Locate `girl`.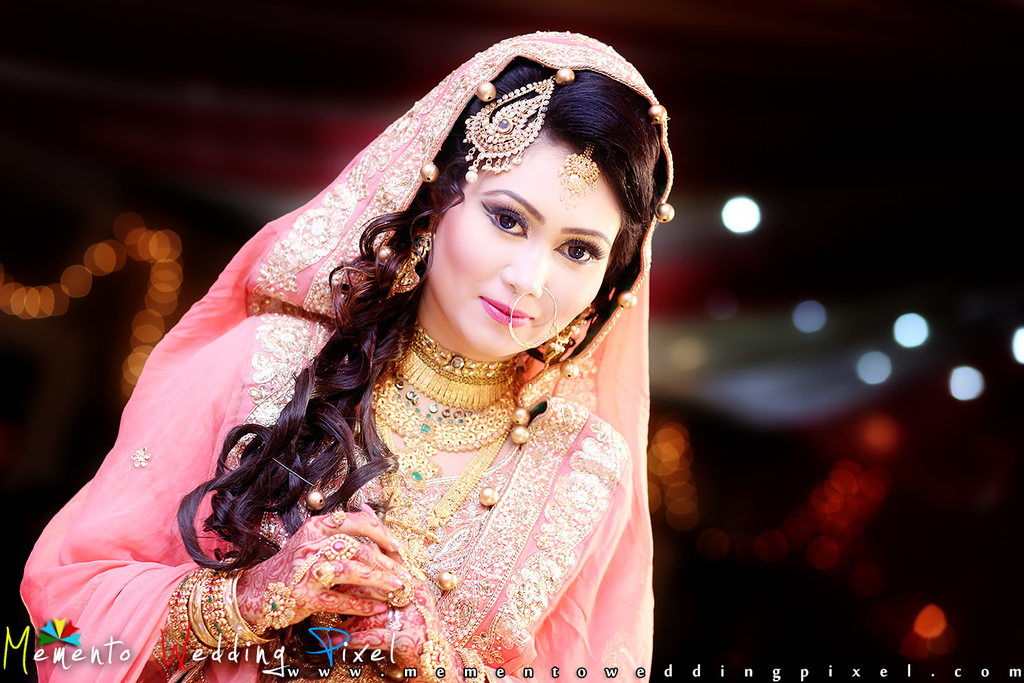
Bounding box: [x1=18, y1=25, x2=674, y2=682].
